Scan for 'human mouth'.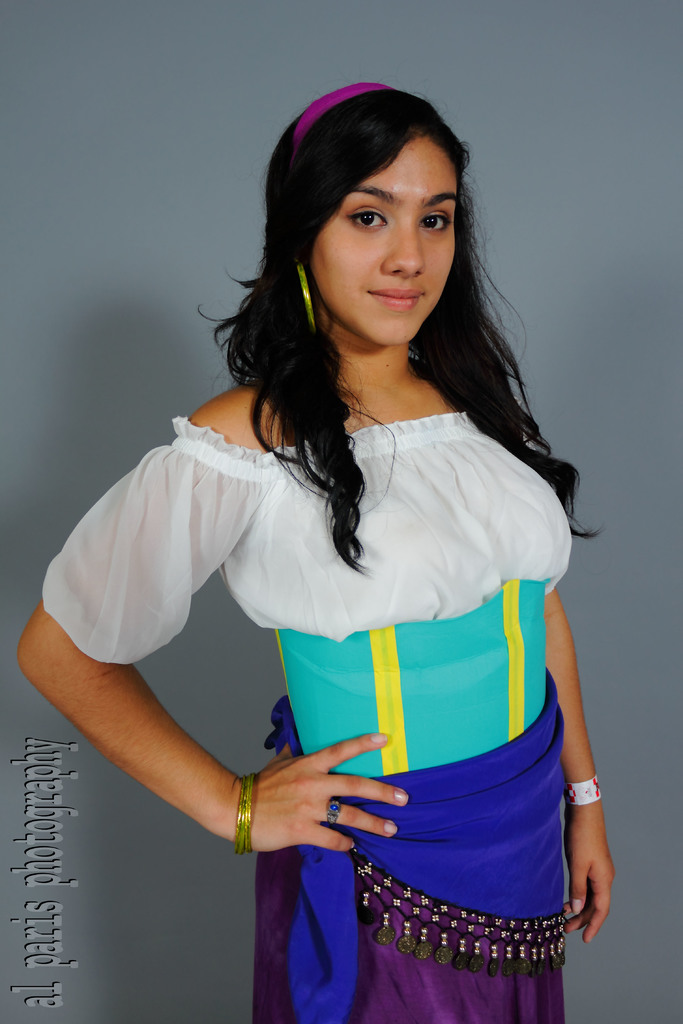
Scan result: [365,287,425,305].
